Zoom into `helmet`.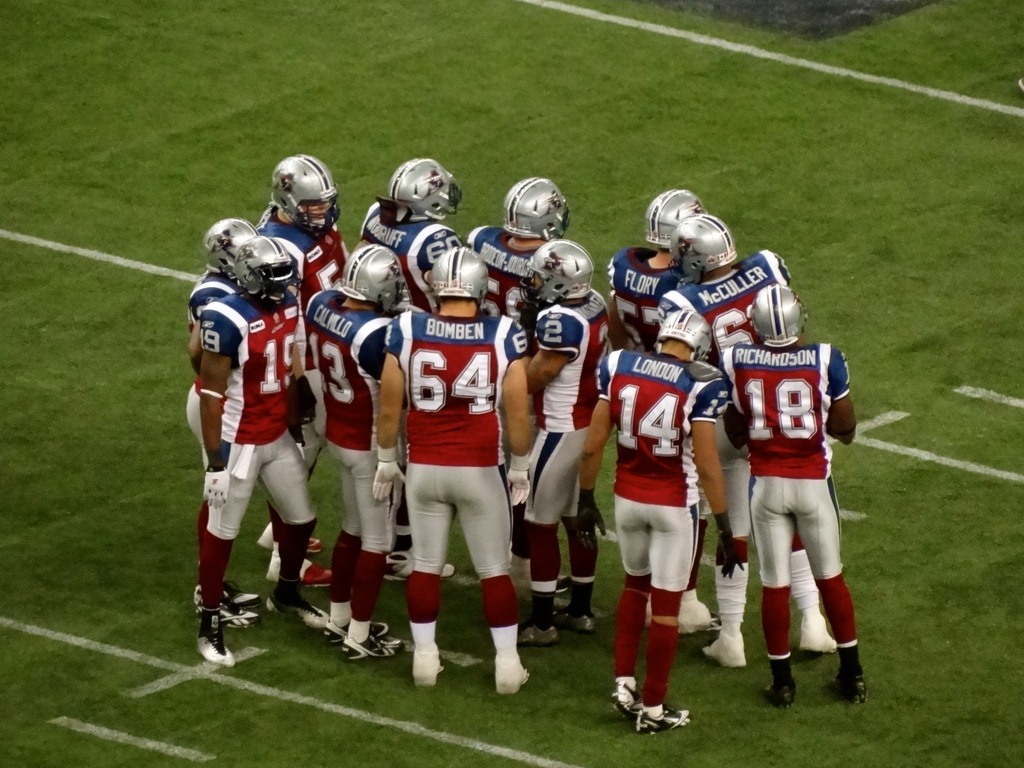
Zoom target: BBox(755, 277, 806, 349).
